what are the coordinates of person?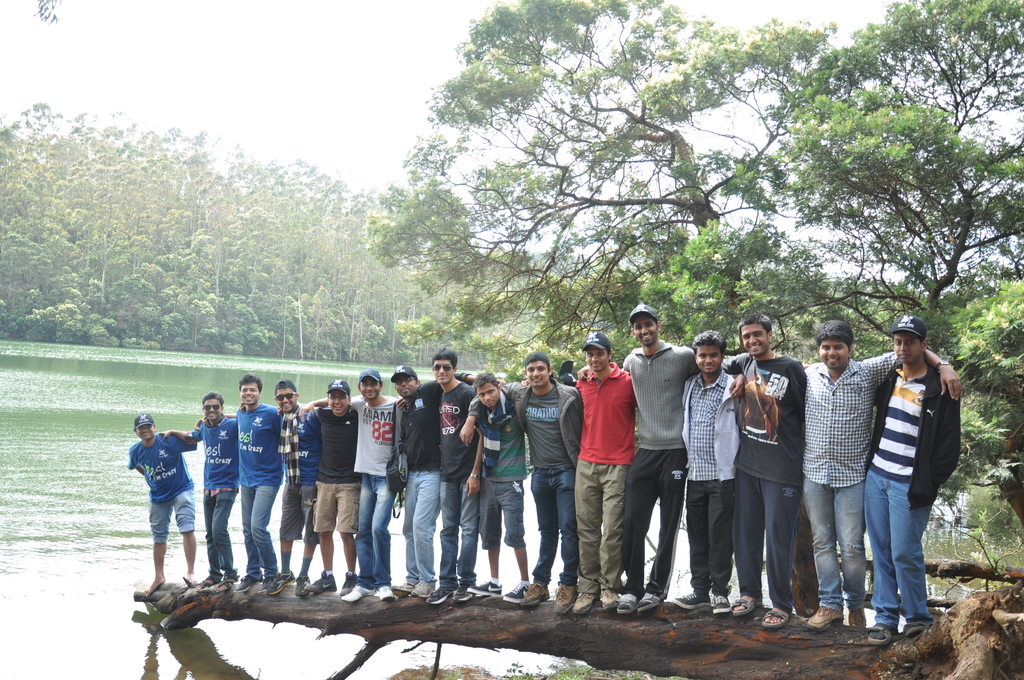
detection(195, 371, 286, 591).
